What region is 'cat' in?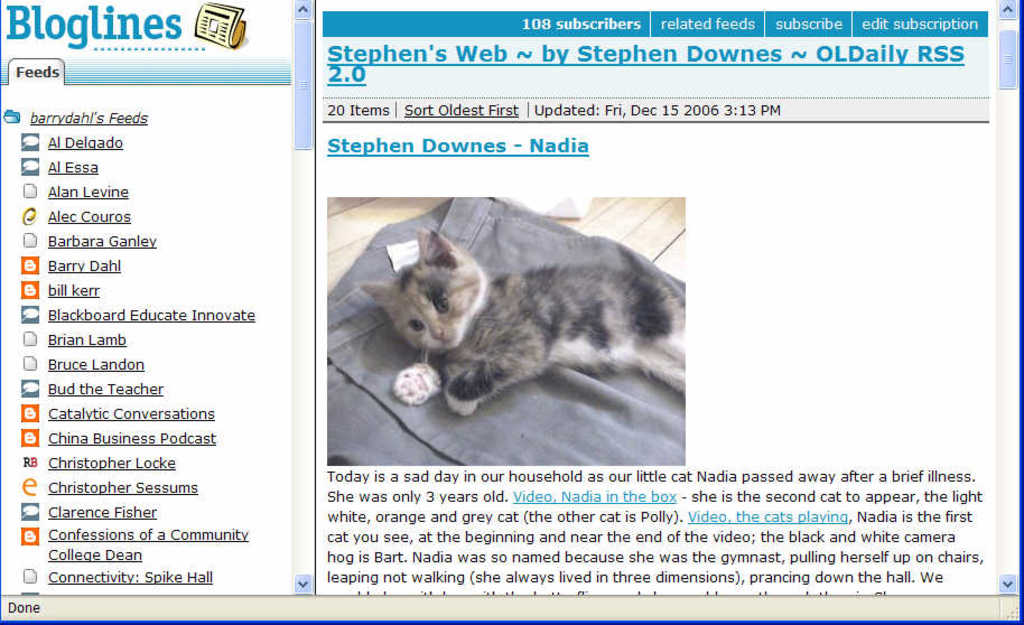
crop(350, 222, 689, 422).
